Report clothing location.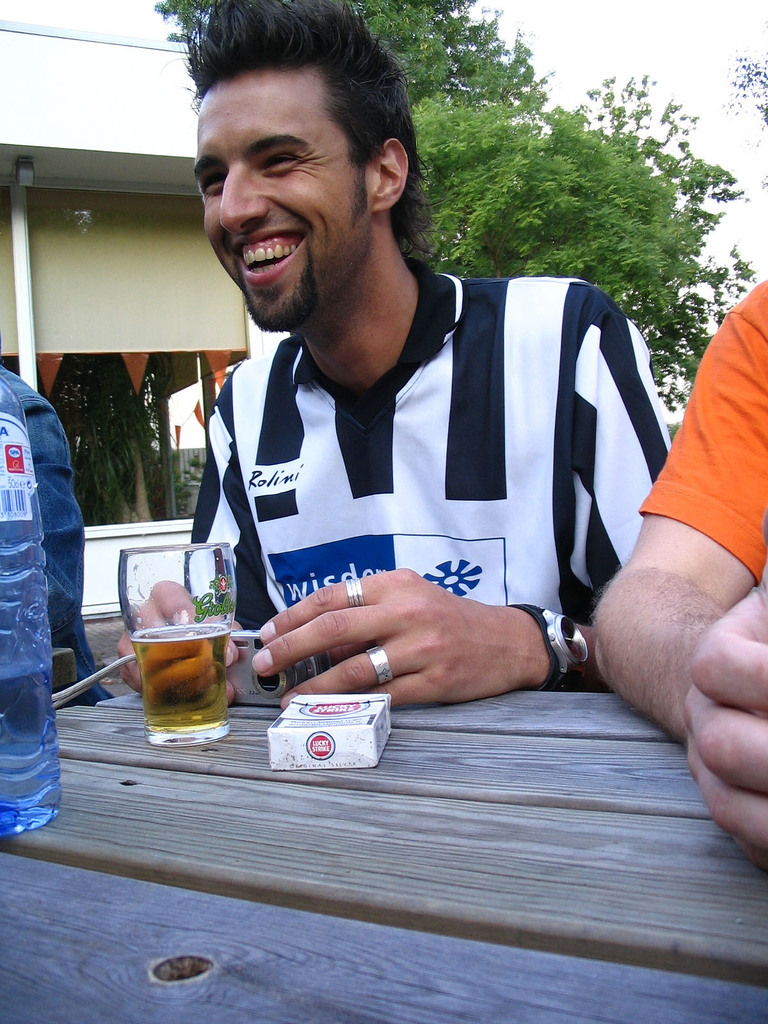
Report: Rect(165, 260, 678, 687).
